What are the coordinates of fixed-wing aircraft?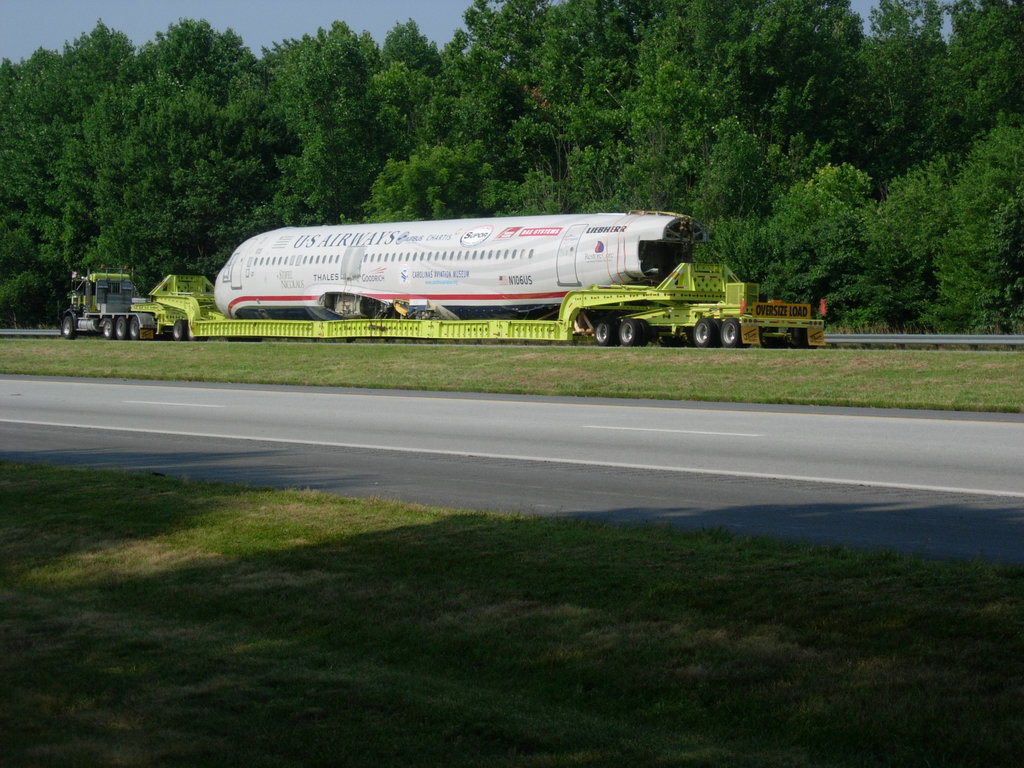
l=212, t=214, r=708, b=316.
